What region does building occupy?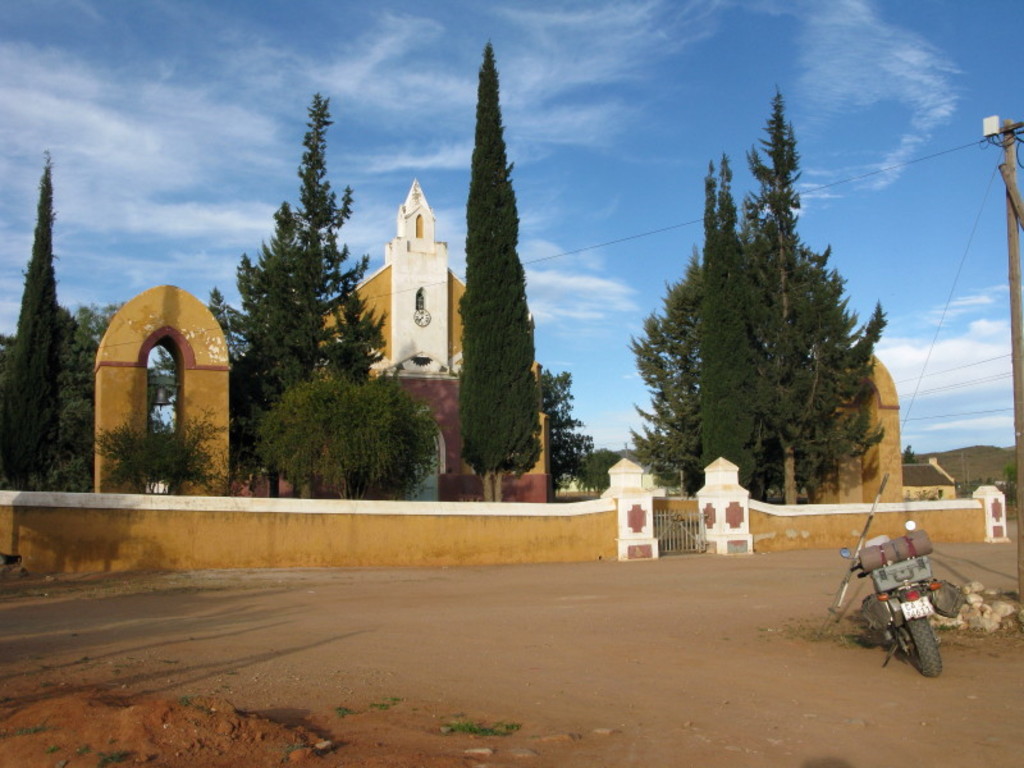
[x1=312, y1=177, x2=548, y2=502].
